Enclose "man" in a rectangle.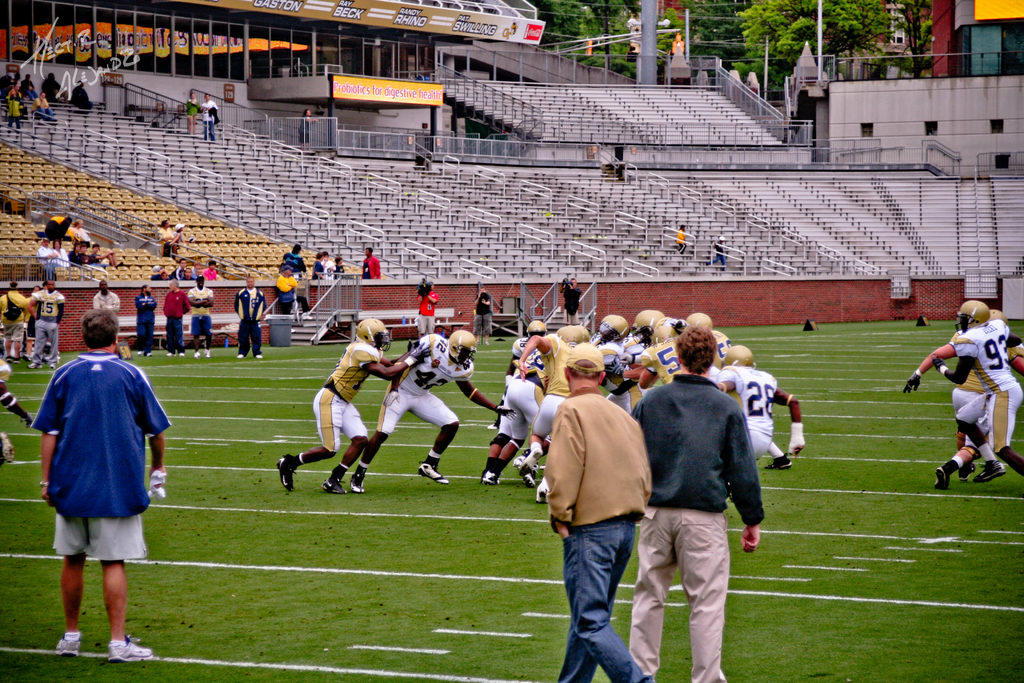
l=132, t=282, r=157, b=357.
